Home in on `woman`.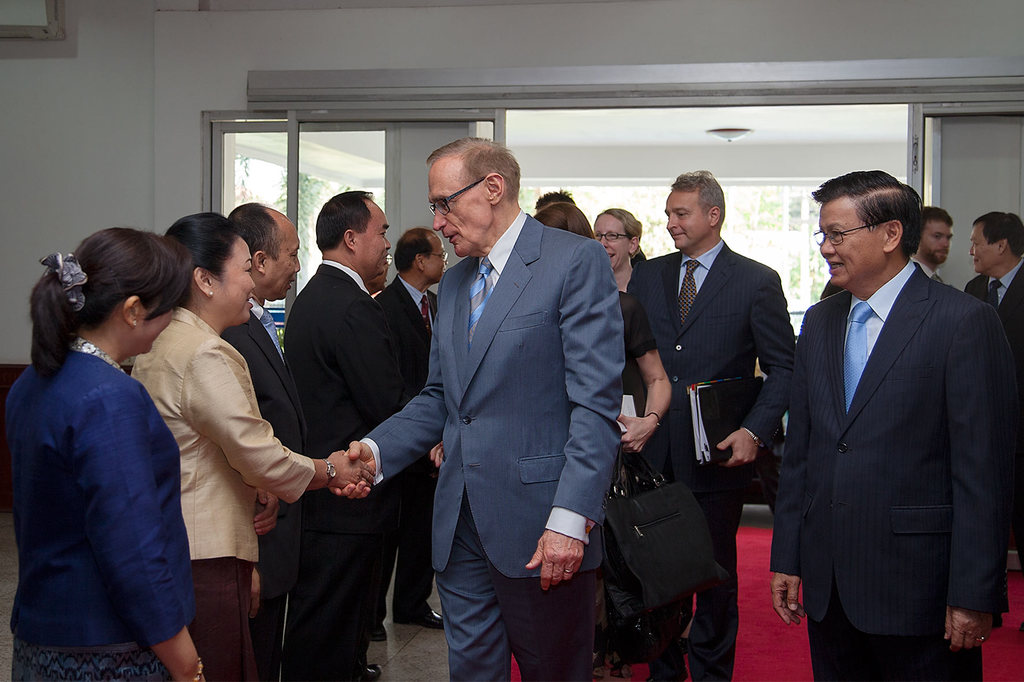
Homed in at x1=125, y1=209, x2=367, y2=681.
